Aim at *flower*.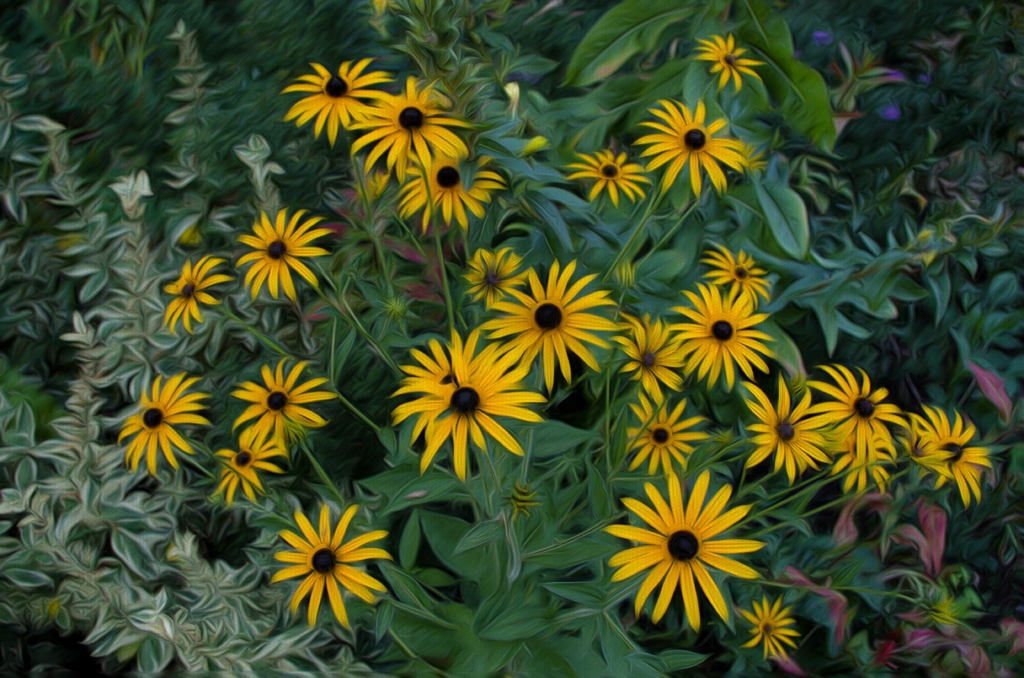
Aimed at box=[612, 314, 690, 416].
